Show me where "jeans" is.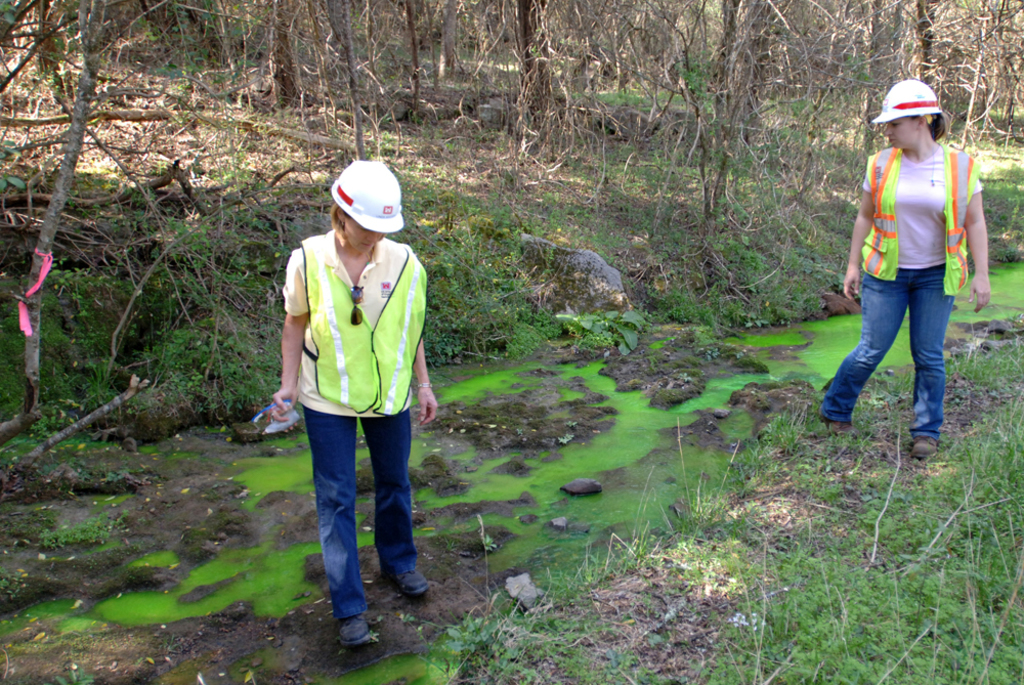
"jeans" is at [305, 403, 418, 619].
